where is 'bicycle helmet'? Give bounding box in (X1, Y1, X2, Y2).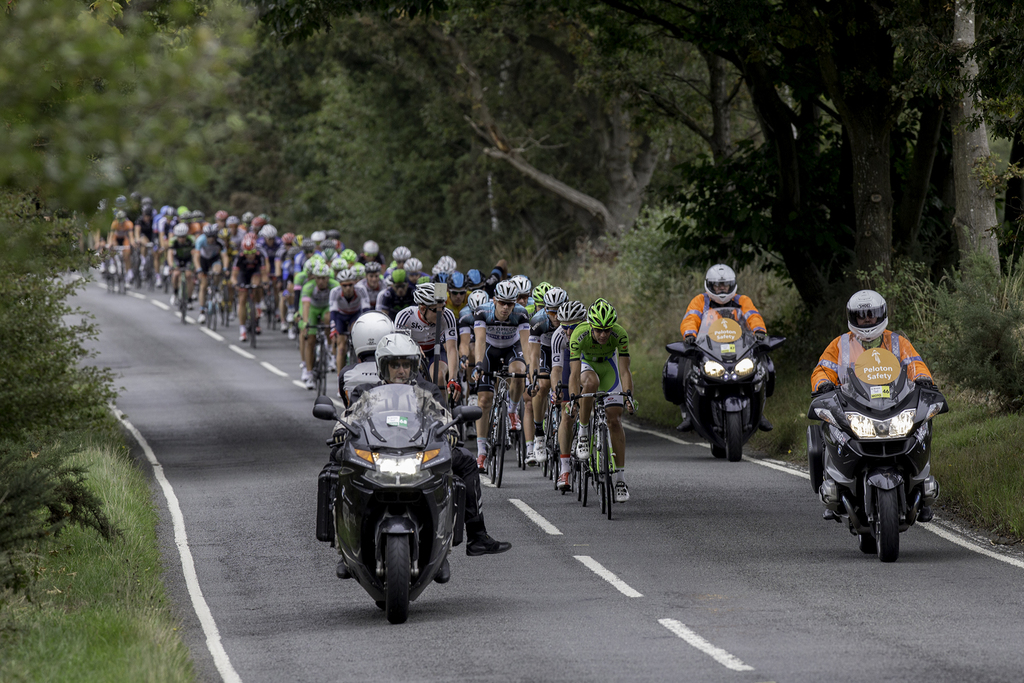
(496, 280, 518, 300).
